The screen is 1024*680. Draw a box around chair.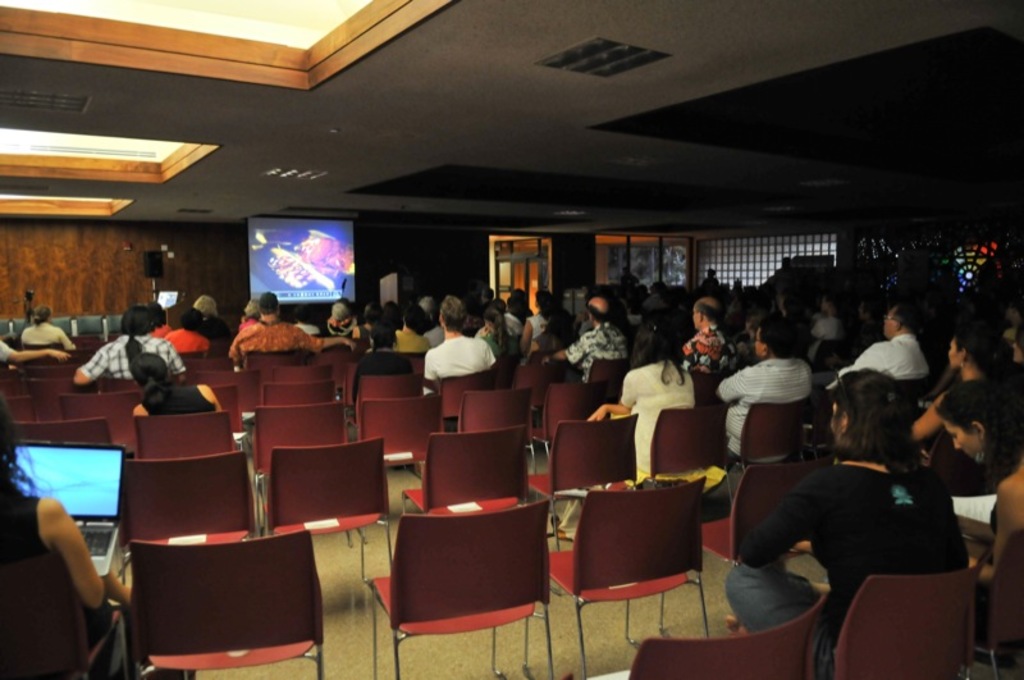
{"left": 916, "top": 425, "right": 987, "bottom": 496}.
